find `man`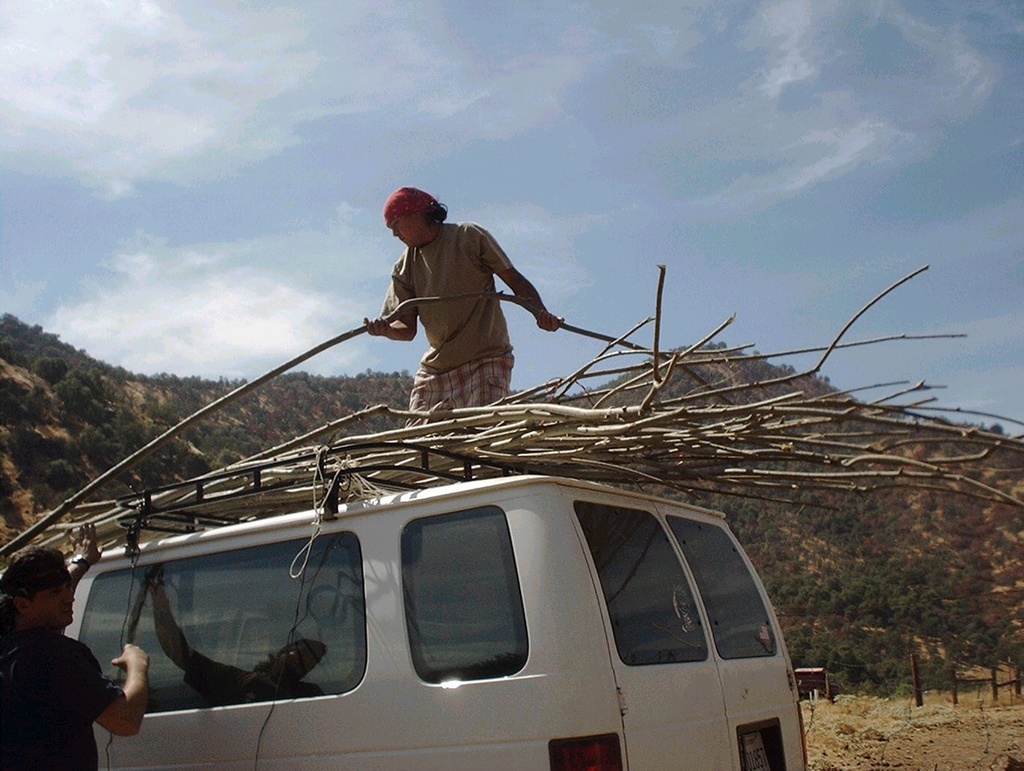
bbox(361, 177, 569, 431)
